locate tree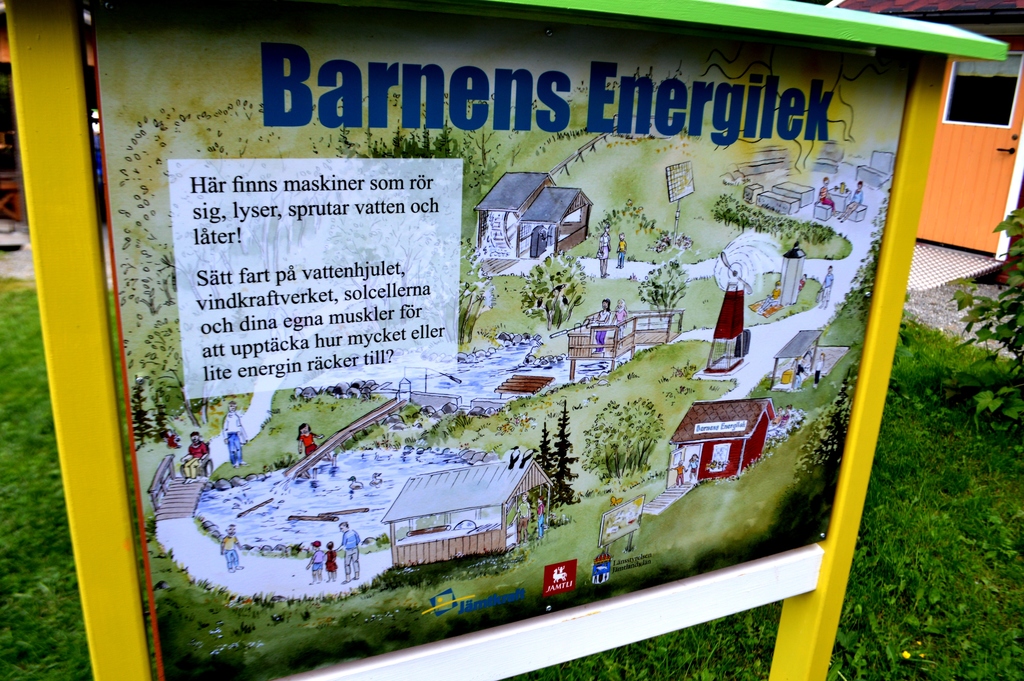
bbox(332, 81, 486, 349)
